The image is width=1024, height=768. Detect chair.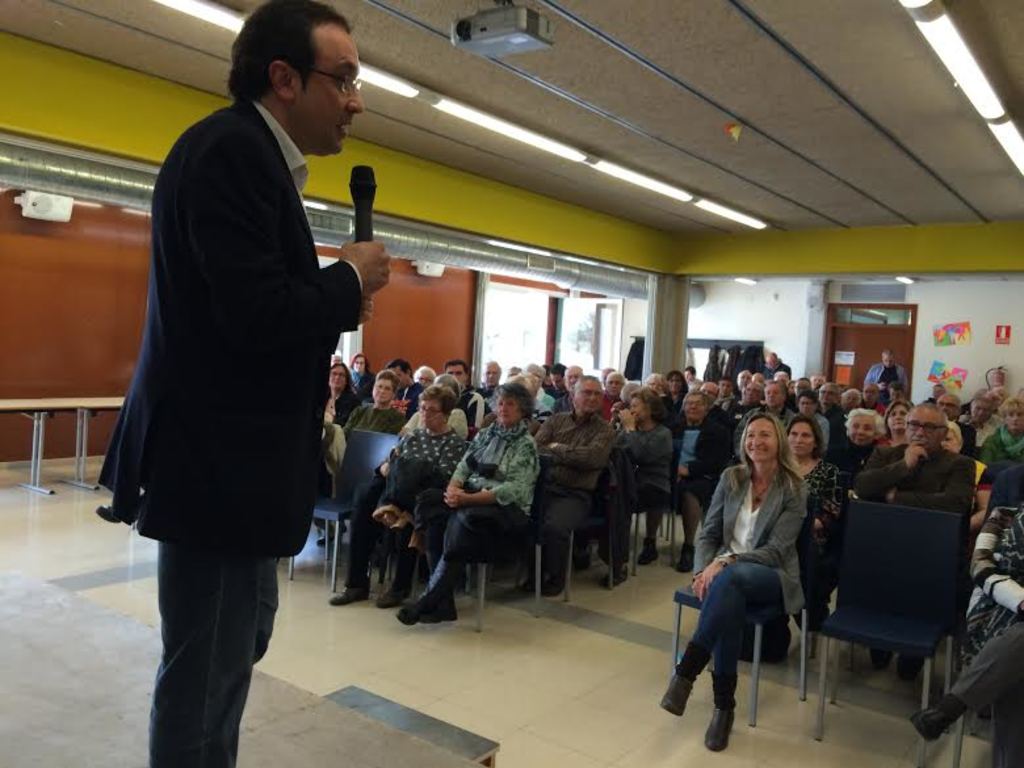
Detection: locate(421, 459, 545, 629).
